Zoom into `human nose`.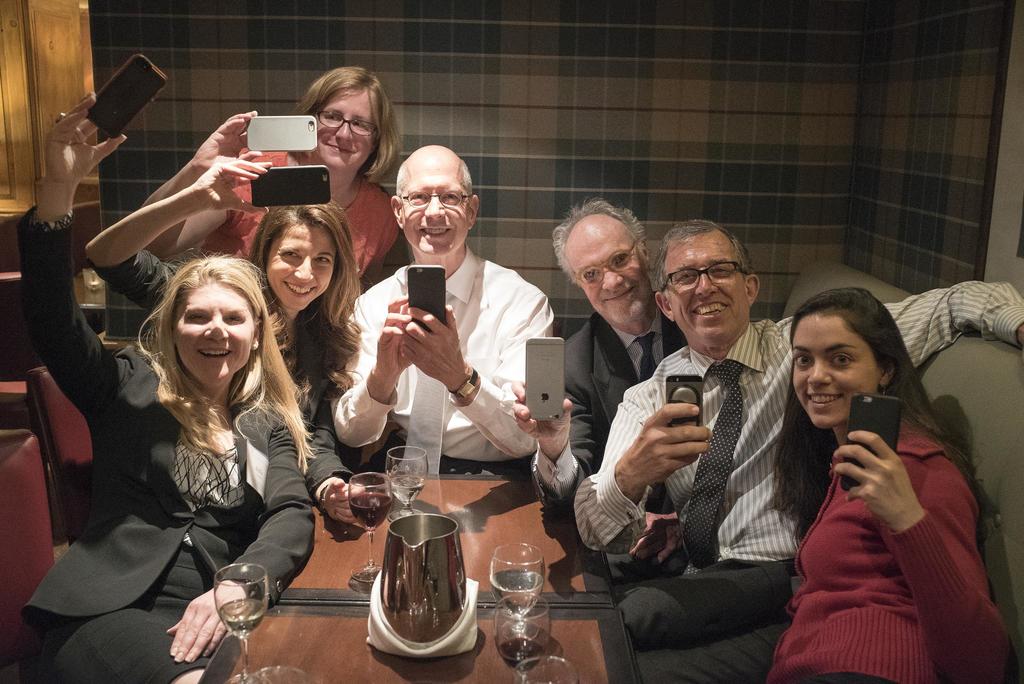
Zoom target: locate(332, 116, 356, 146).
